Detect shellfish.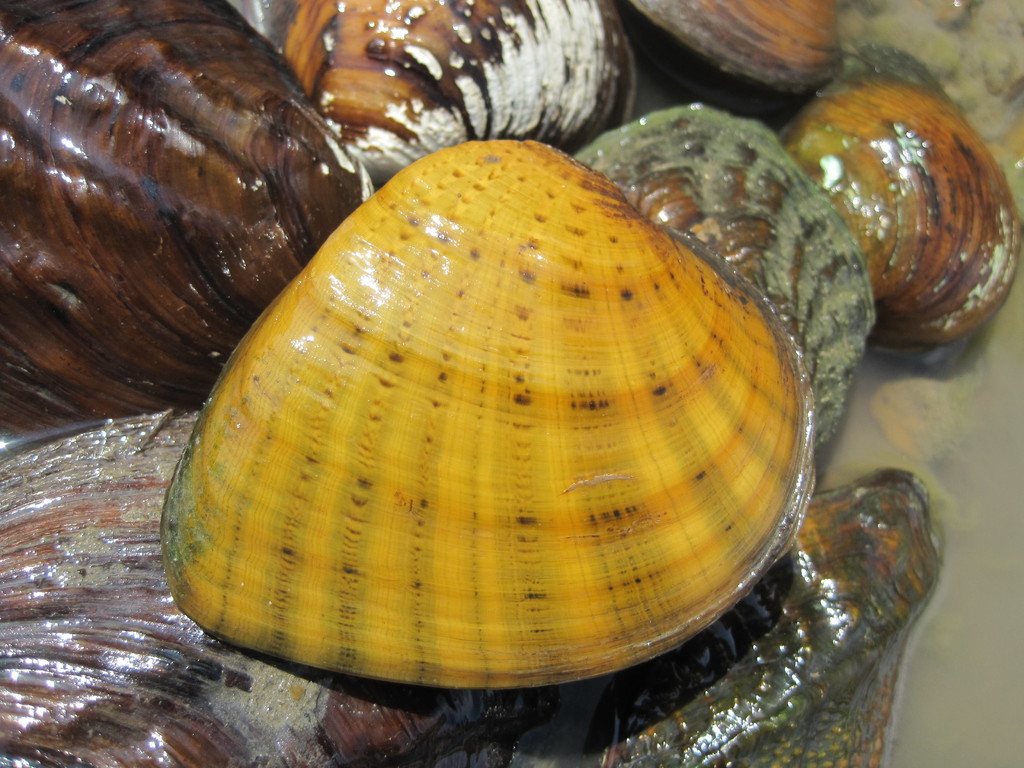
Detected at box=[790, 73, 1020, 379].
